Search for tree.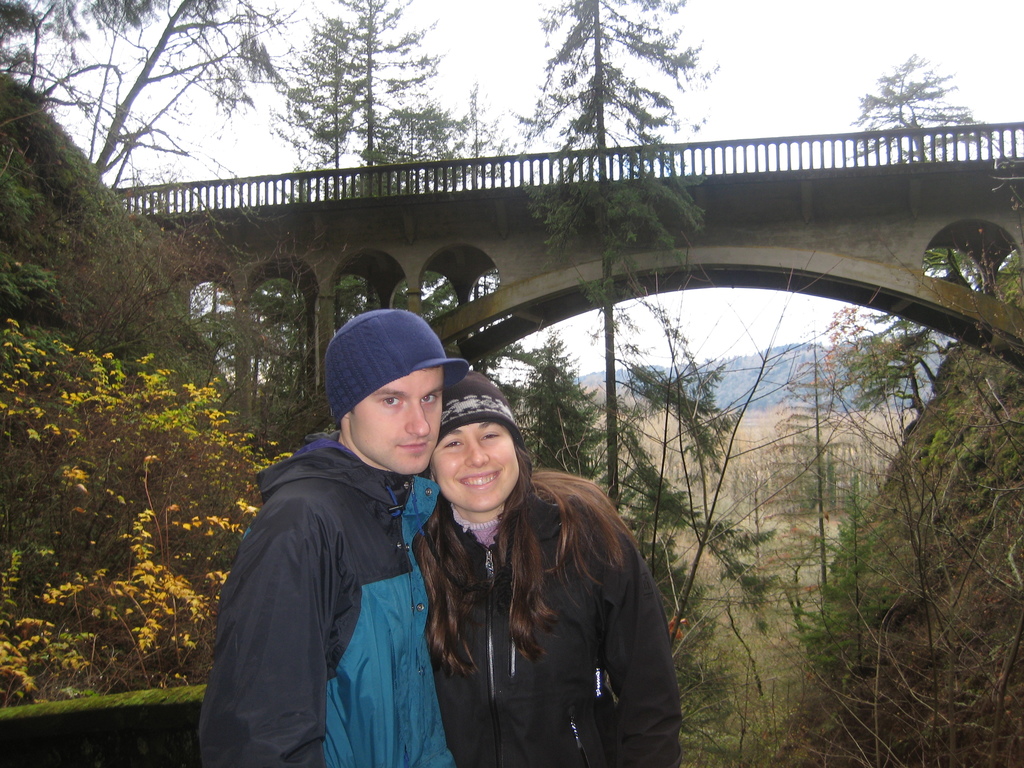
Found at BBox(790, 471, 906, 678).
